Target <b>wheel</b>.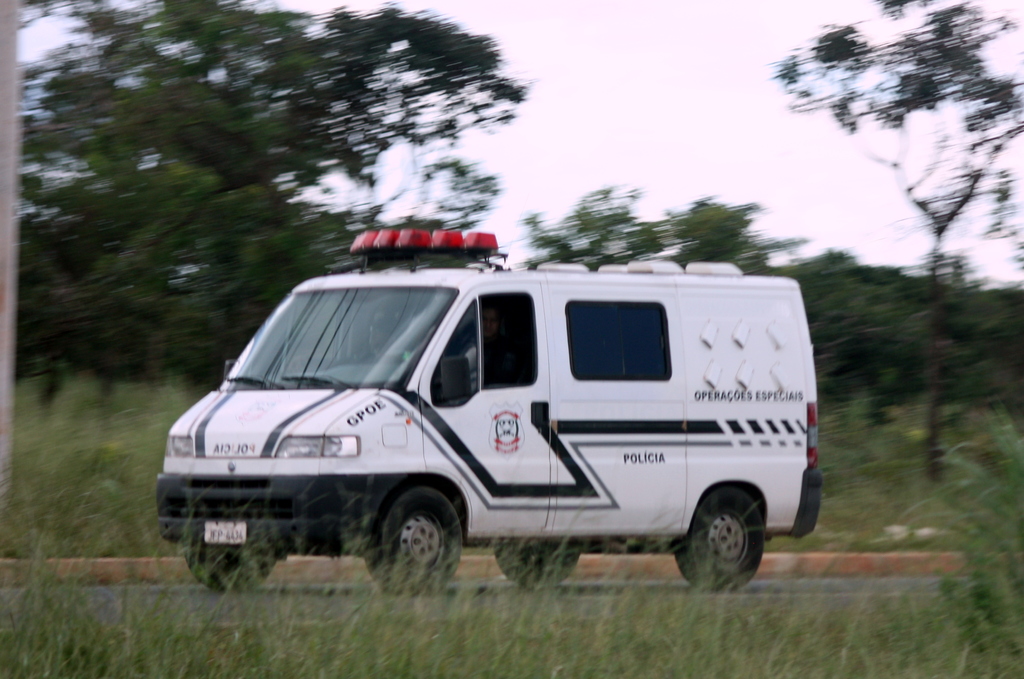
Target region: <box>177,539,282,590</box>.
